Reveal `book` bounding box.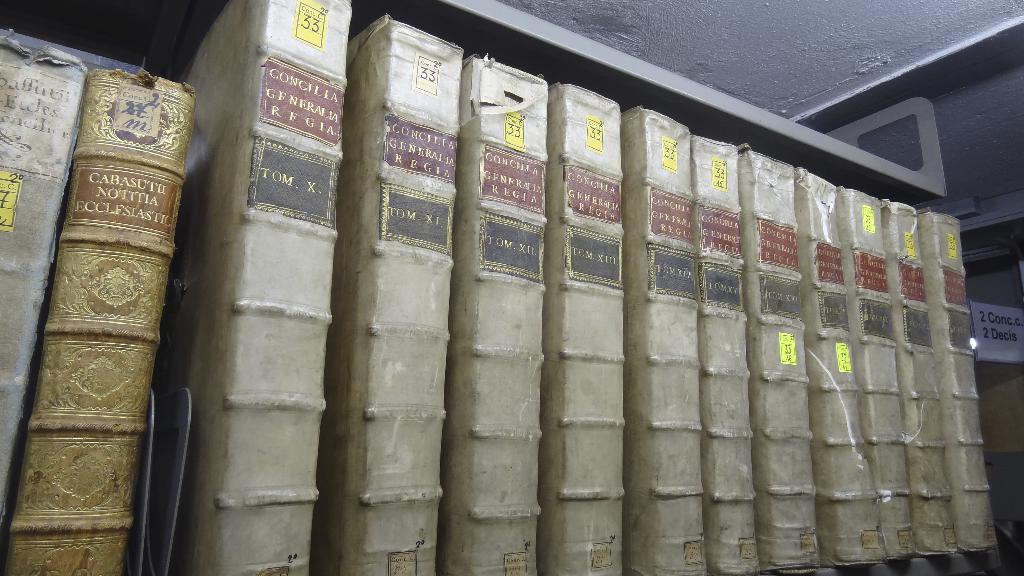
Revealed: detection(840, 186, 915, 559).
